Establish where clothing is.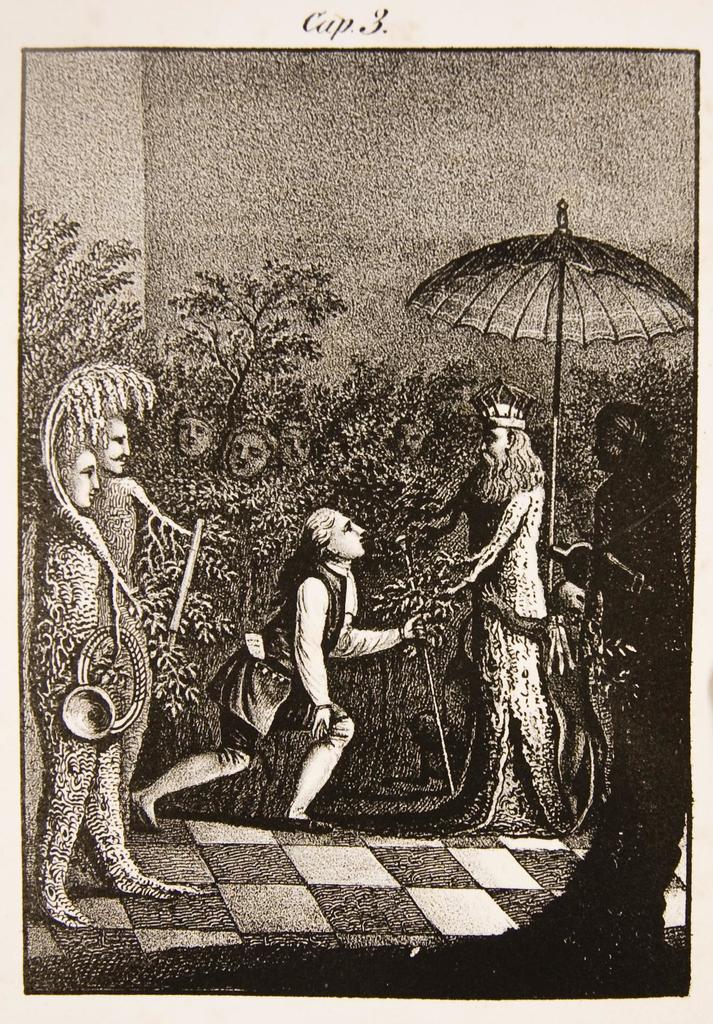
Established at rect(160, 566, 401, 805).
